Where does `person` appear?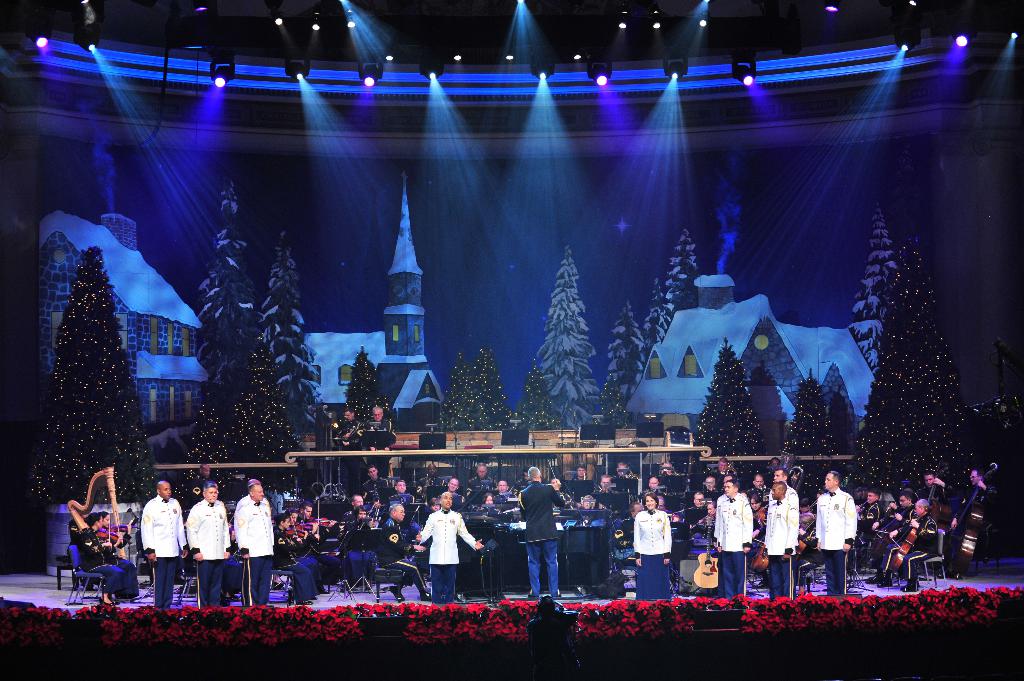
Appears at pyautogui.locateOnScreen(703, 474, 720, 494).
